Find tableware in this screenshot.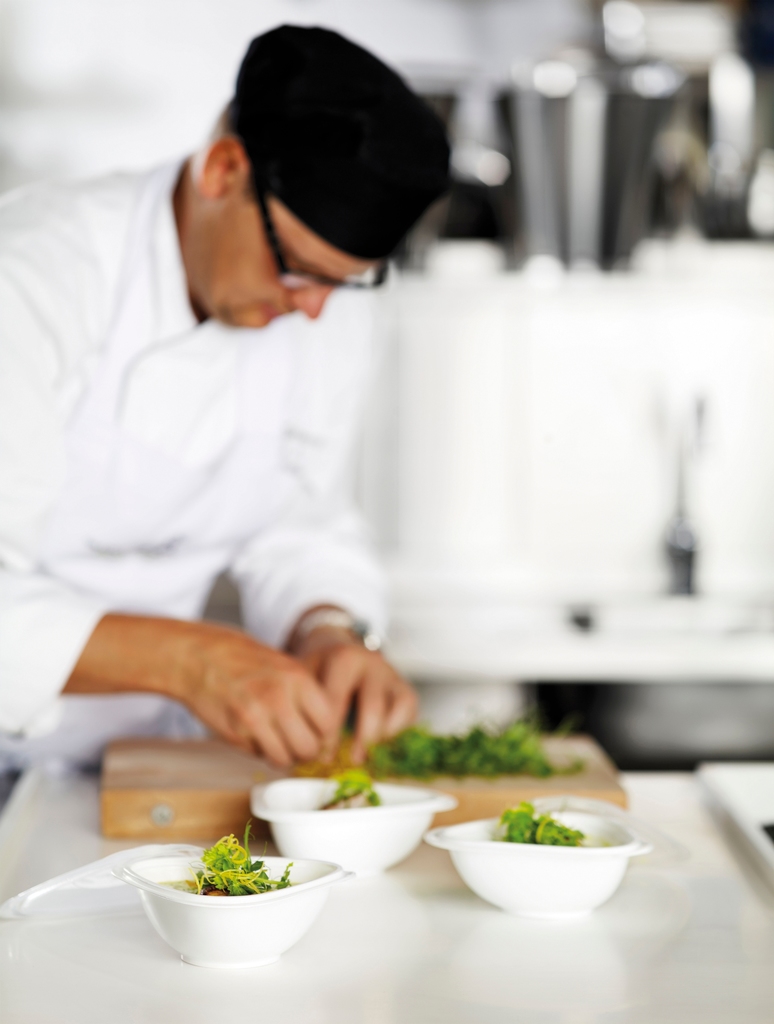
The bounding box for tableware is crop(254, 774, 462, 867).
